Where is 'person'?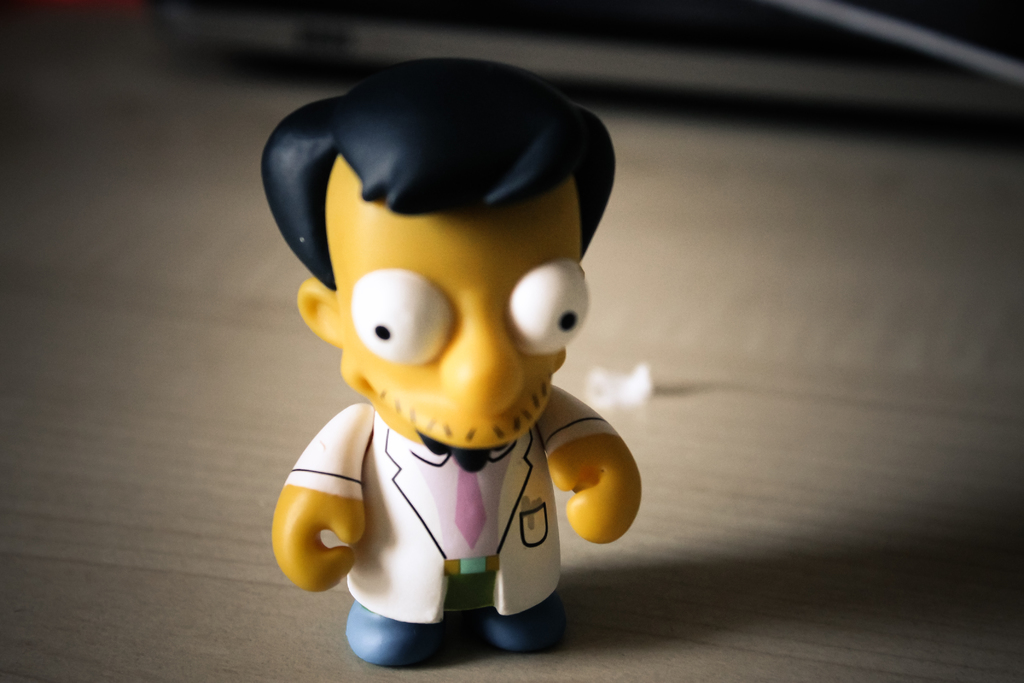
264:9:634:656.
